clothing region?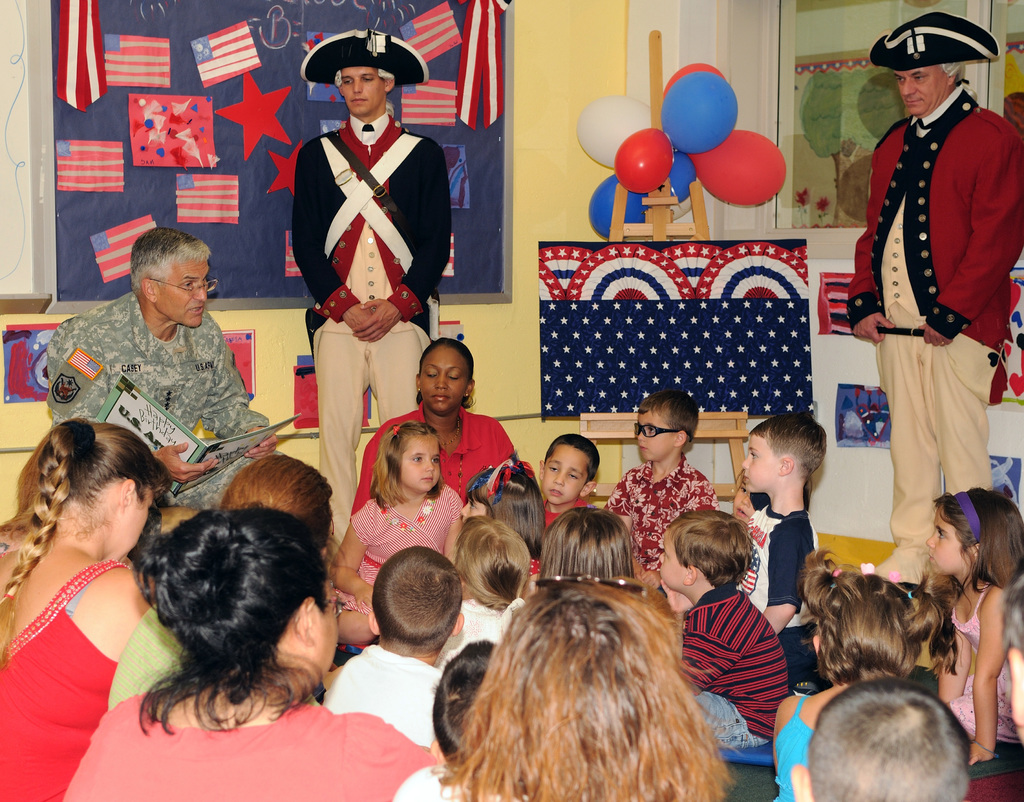
box=[669, 575, 784, 761]
